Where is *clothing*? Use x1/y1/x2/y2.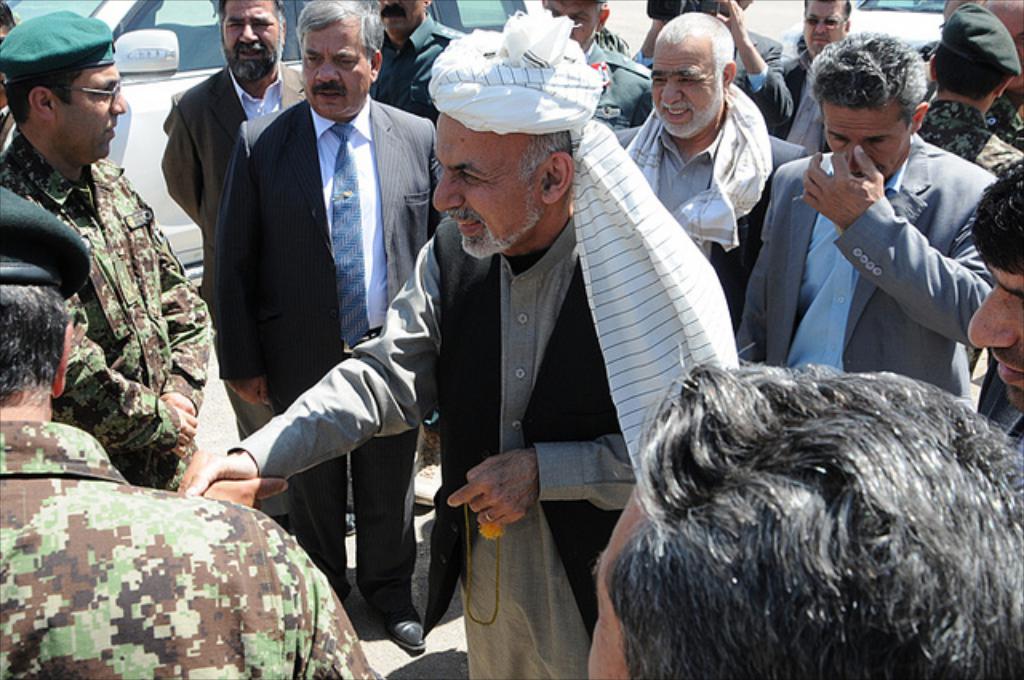
571/34/666/149.
